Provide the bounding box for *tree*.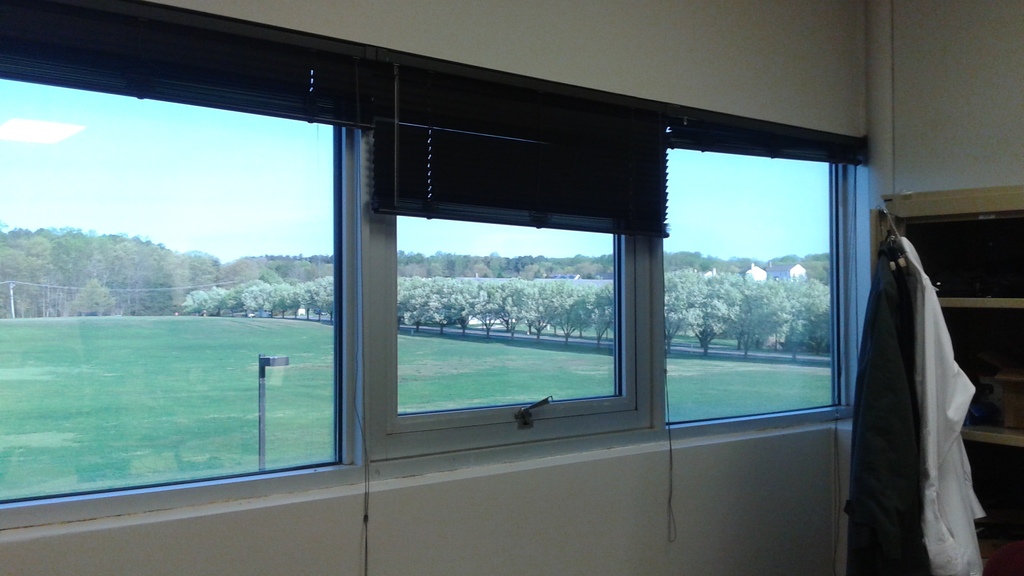
(717, 276, 785, 359).
